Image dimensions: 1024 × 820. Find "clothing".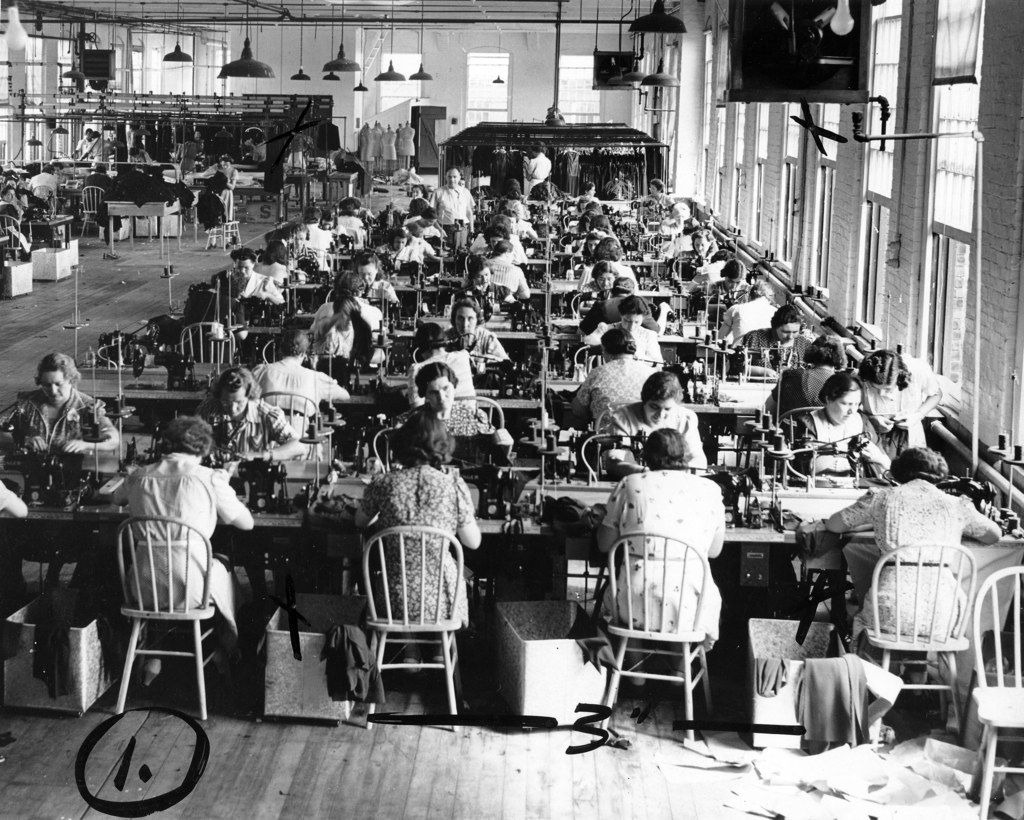
Rect(444, 330, 503, 371).
